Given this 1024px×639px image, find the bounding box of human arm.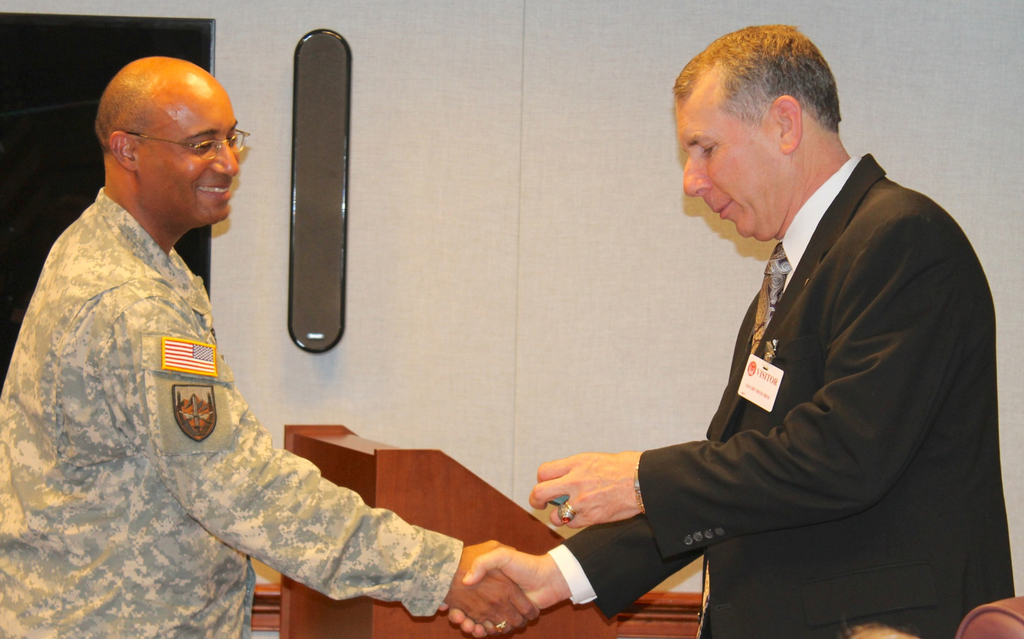
<region>426, 303, 772, 628</region>.
